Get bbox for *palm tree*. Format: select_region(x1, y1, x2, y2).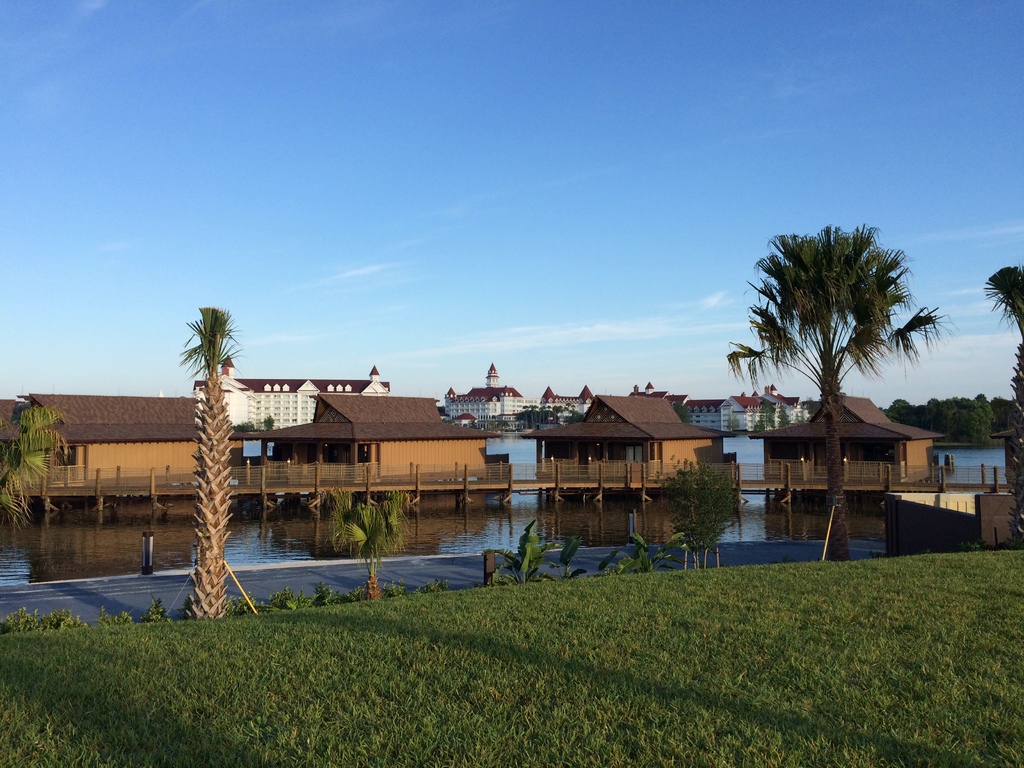
select_region(338, 484, 416, 644).
